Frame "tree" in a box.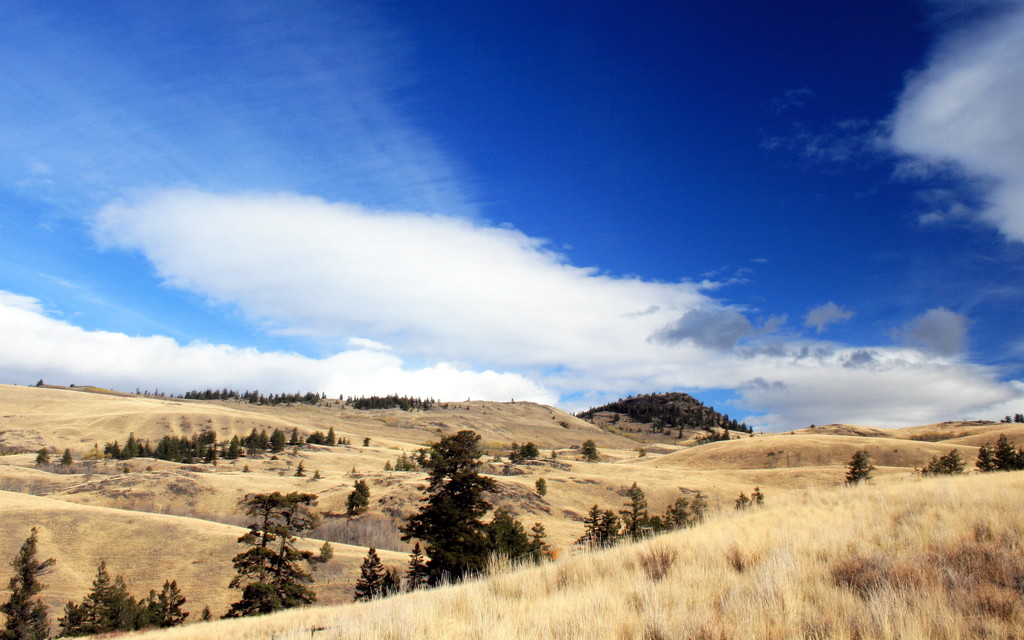
detection(533, 475, 547, 497).
